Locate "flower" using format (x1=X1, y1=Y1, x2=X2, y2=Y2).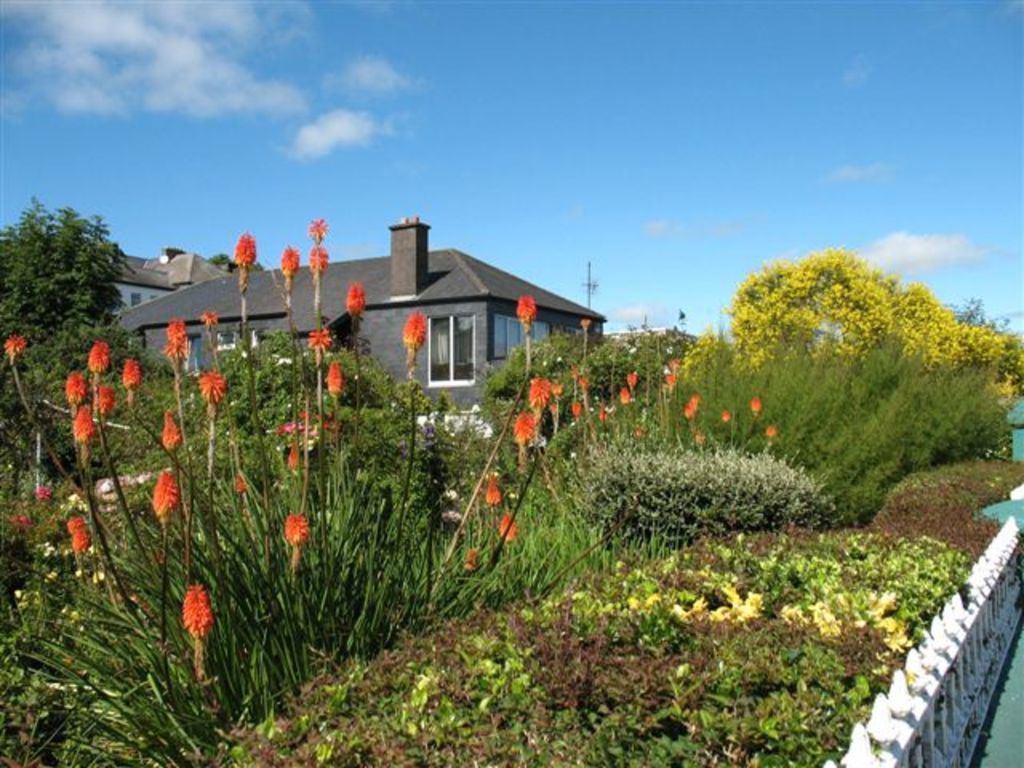
(x1=202, y1=368, x2=224, y2=403).
